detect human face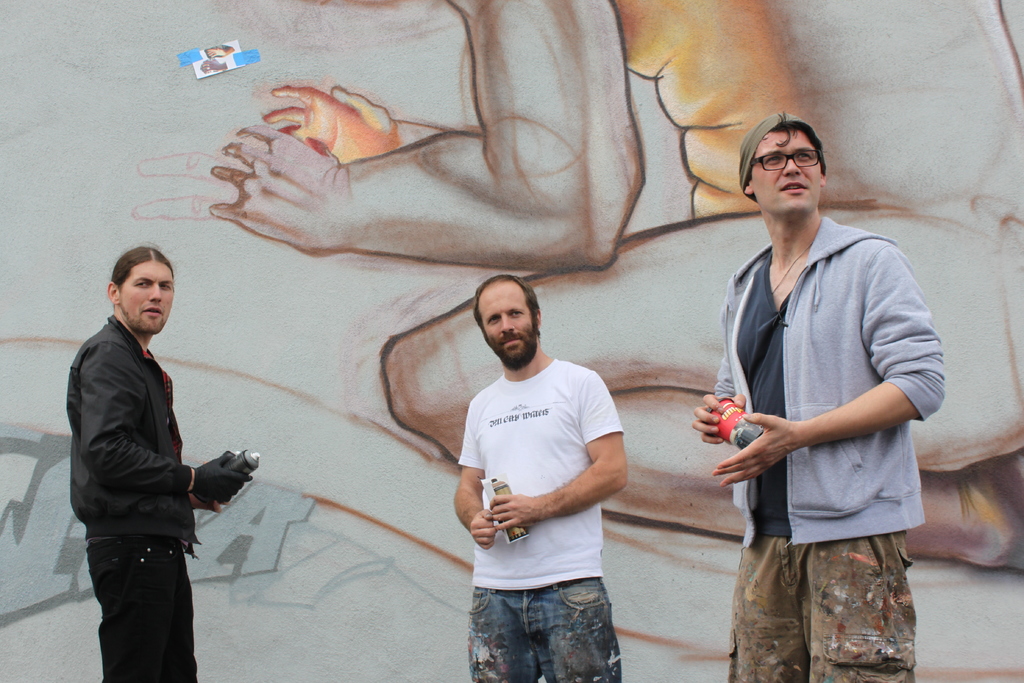
(left=749, top=134, right=822, bottom=222)
